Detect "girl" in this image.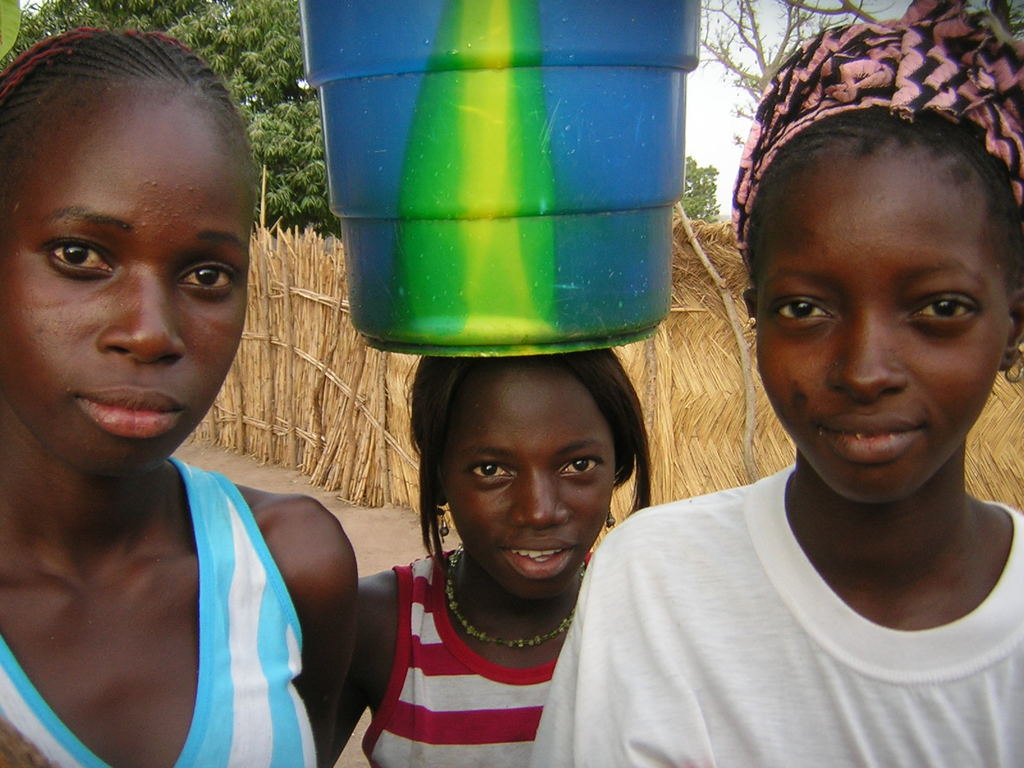
Detection: BBox(0, 28, 359, 767).
